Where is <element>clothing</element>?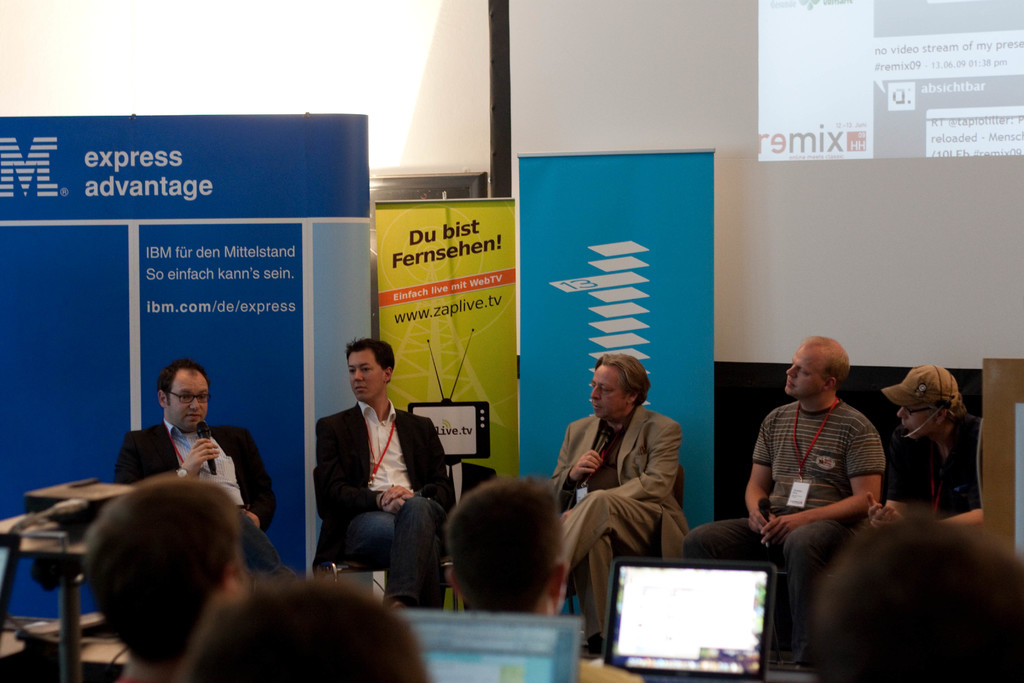
left=564, top=370, right=702, bottom=597.
